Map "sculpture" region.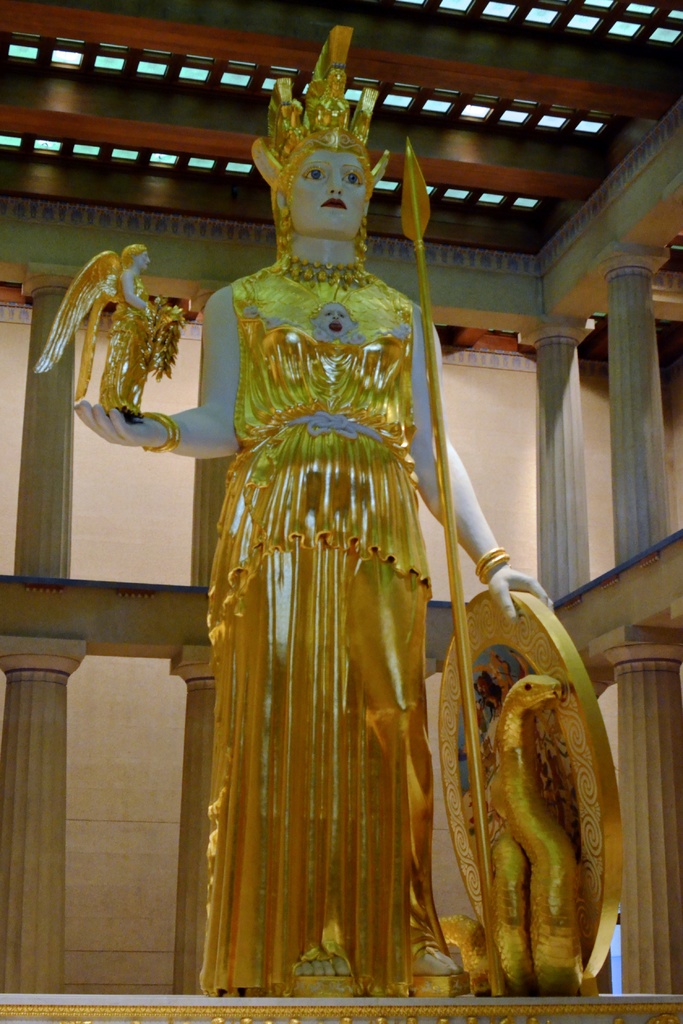
Mapped to <box>30,244,192,378</box>.
